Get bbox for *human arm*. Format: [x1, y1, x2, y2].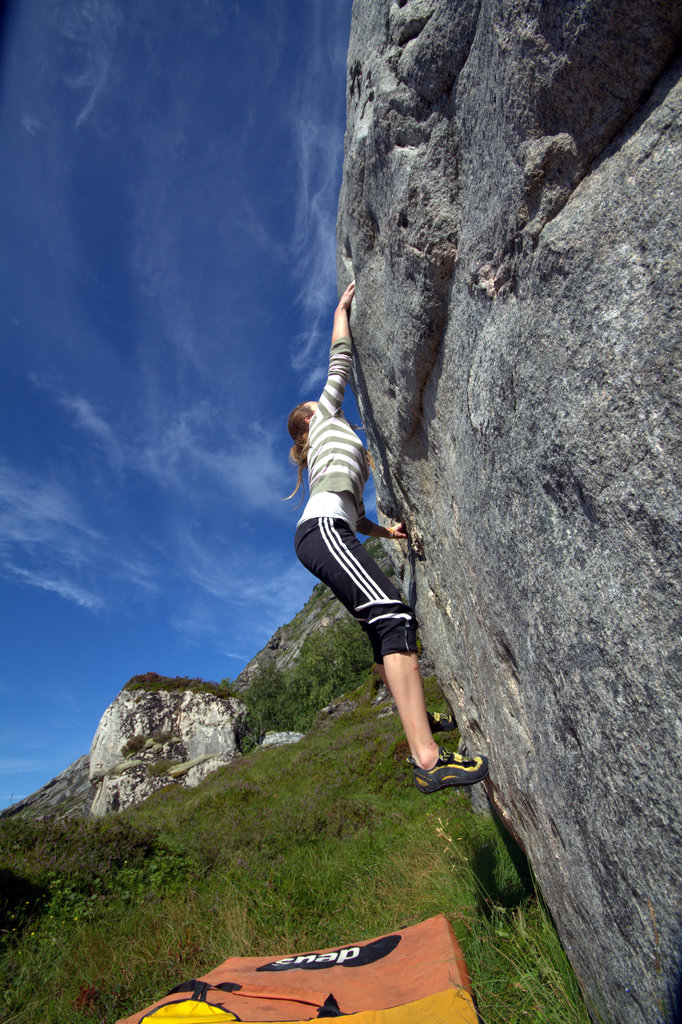
[346, 512, 407, 540].
